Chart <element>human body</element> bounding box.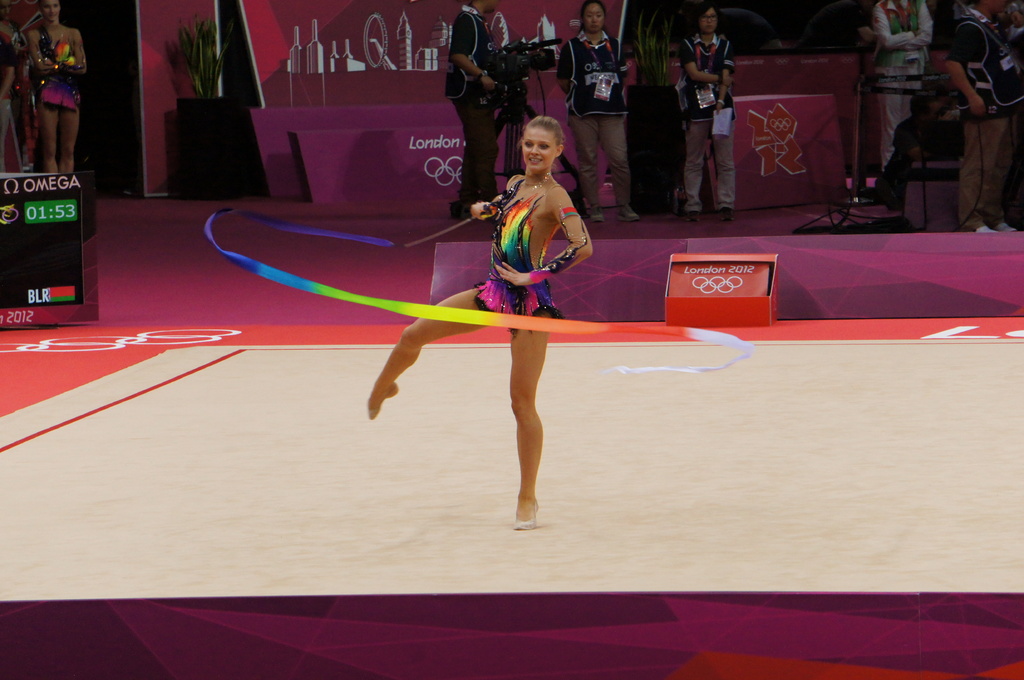
Charted: crop(438, 0, 510, 201).
